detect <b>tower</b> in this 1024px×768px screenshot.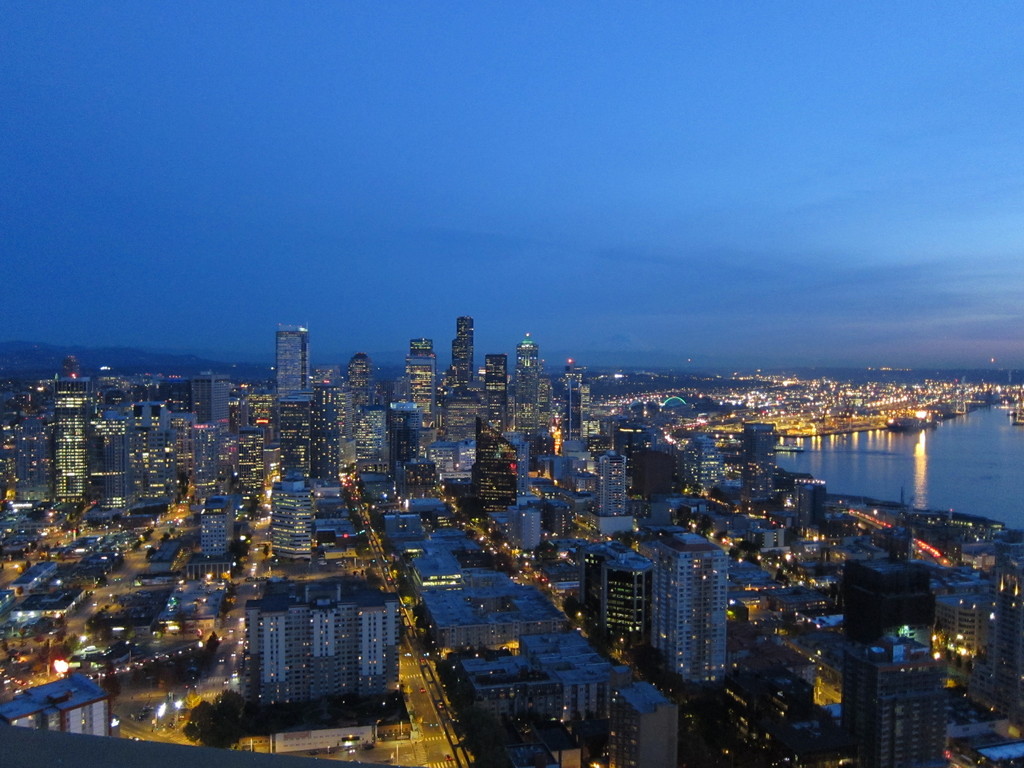
Detection: l=559, t=365, r=588, b=452.
